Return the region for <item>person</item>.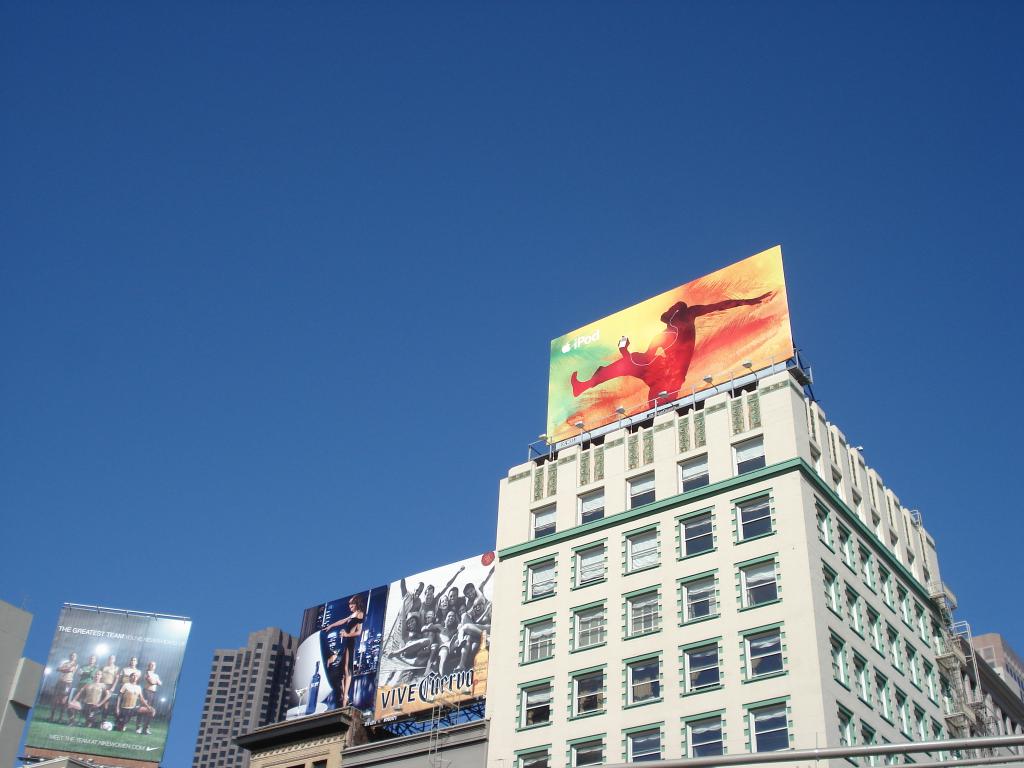
detection(49, 650, 77, 730).
